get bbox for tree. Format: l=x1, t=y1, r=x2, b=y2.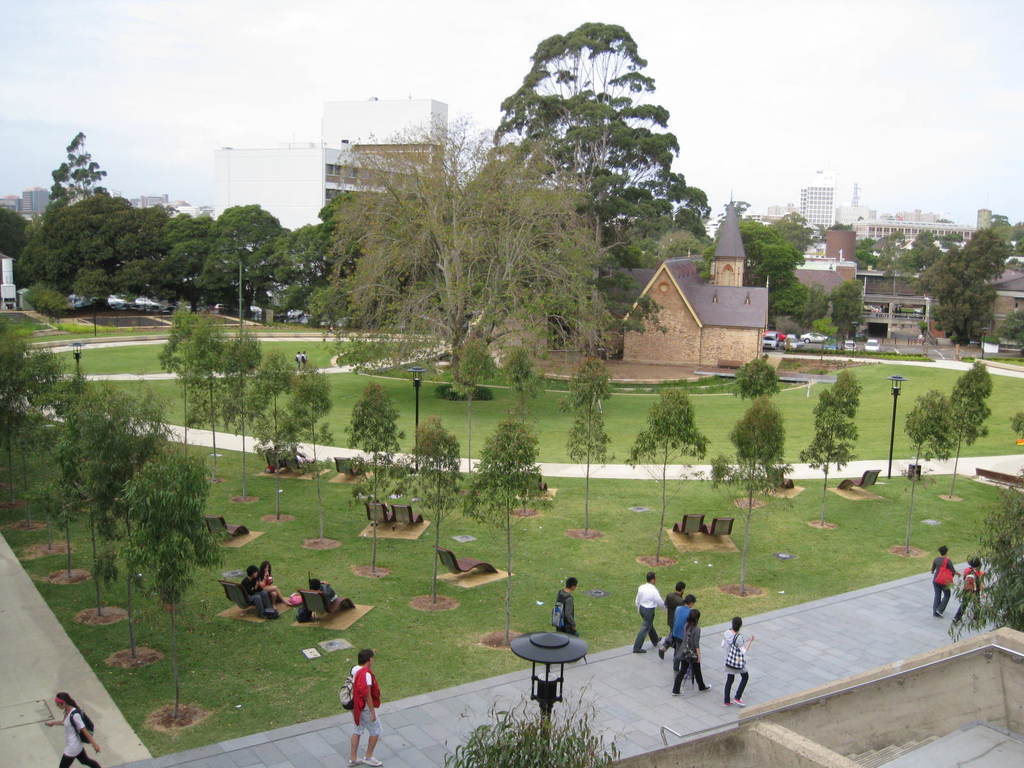
l=457, t=415, r=555, b=648.
